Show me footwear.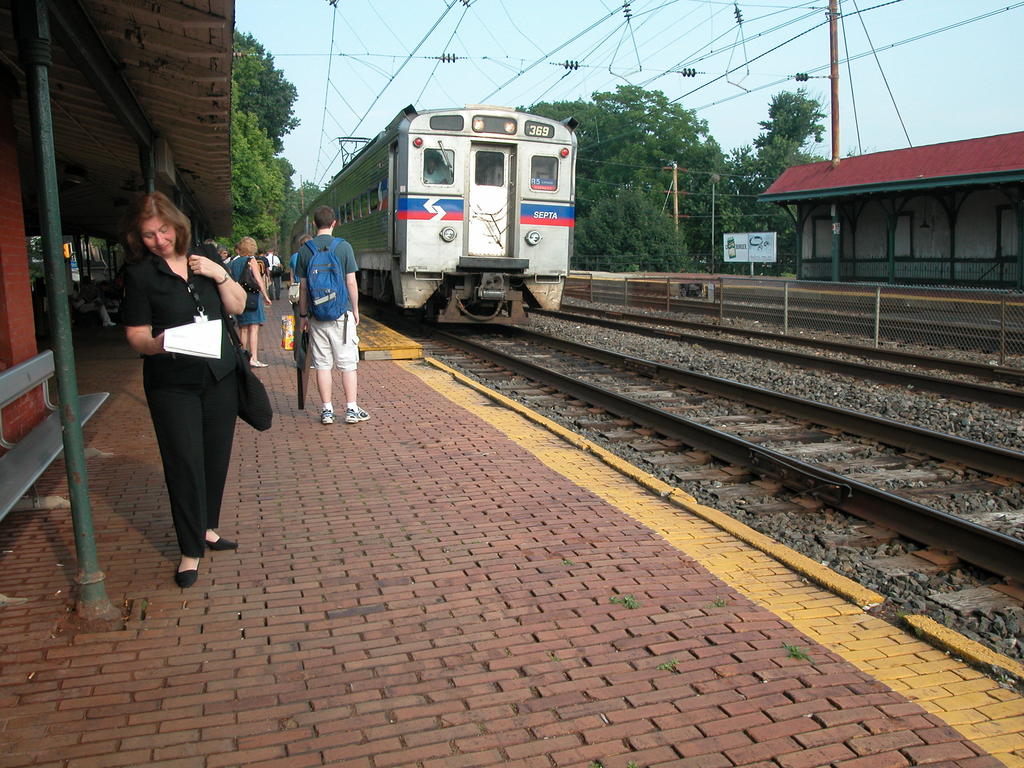
footwear is here: left=342, top=407, right=372, bottom=423.
